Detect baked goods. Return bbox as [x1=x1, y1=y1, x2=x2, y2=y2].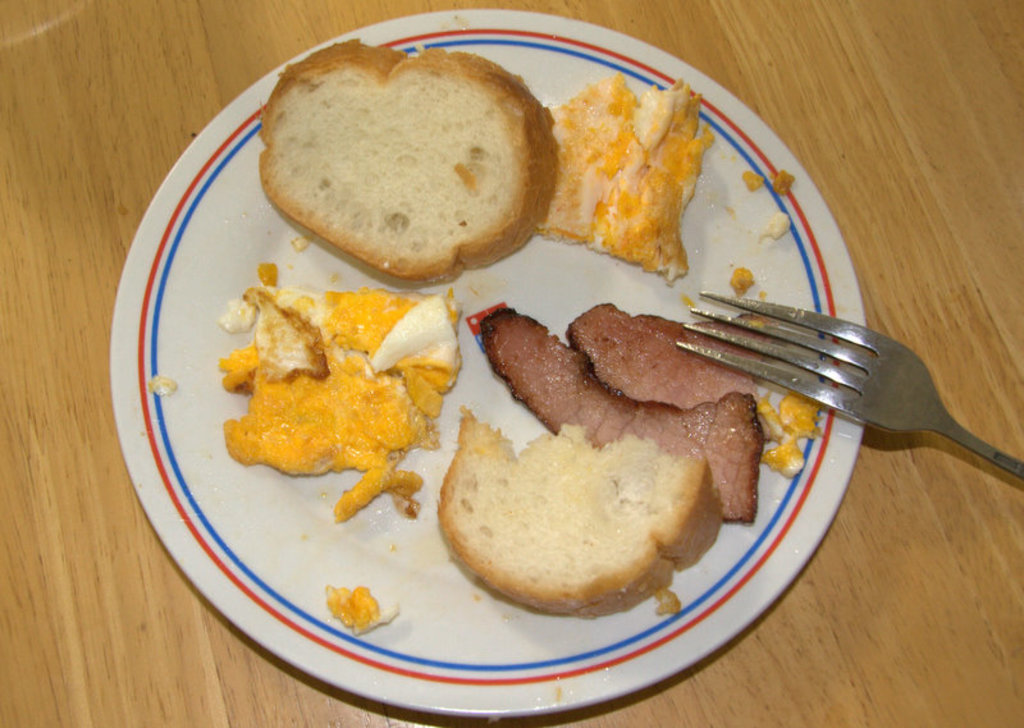
[x1=435, y1=400, x2=723, y2=619].
